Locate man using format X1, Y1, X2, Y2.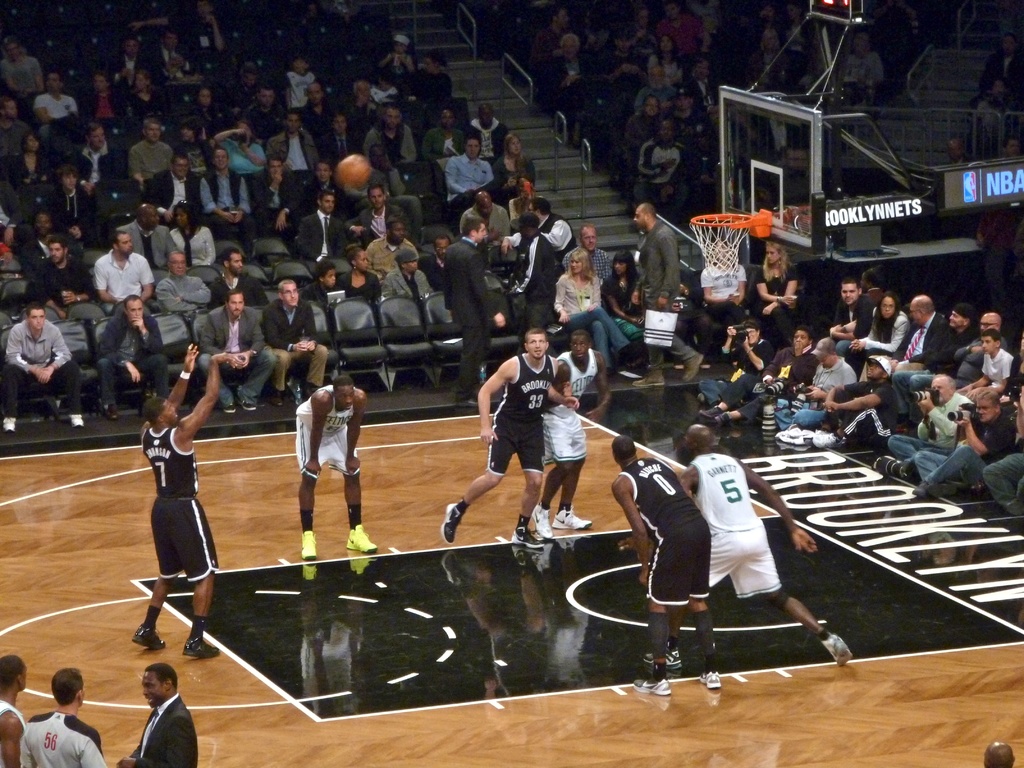
598, 18, 647, 120.
